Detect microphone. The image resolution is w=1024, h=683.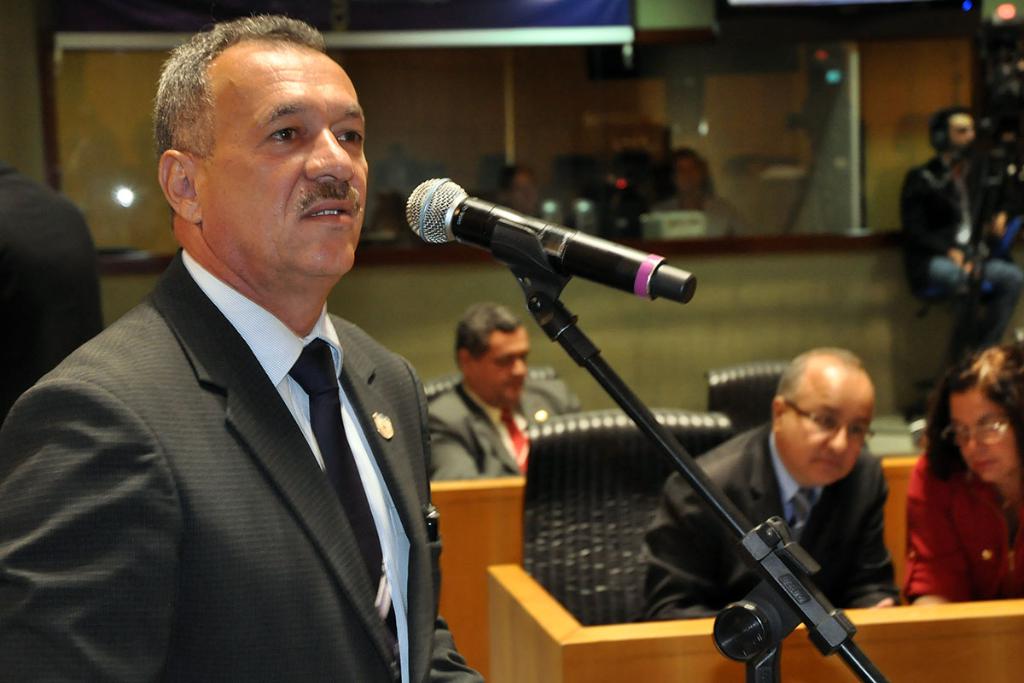
region(379, 175, 680, 313).
